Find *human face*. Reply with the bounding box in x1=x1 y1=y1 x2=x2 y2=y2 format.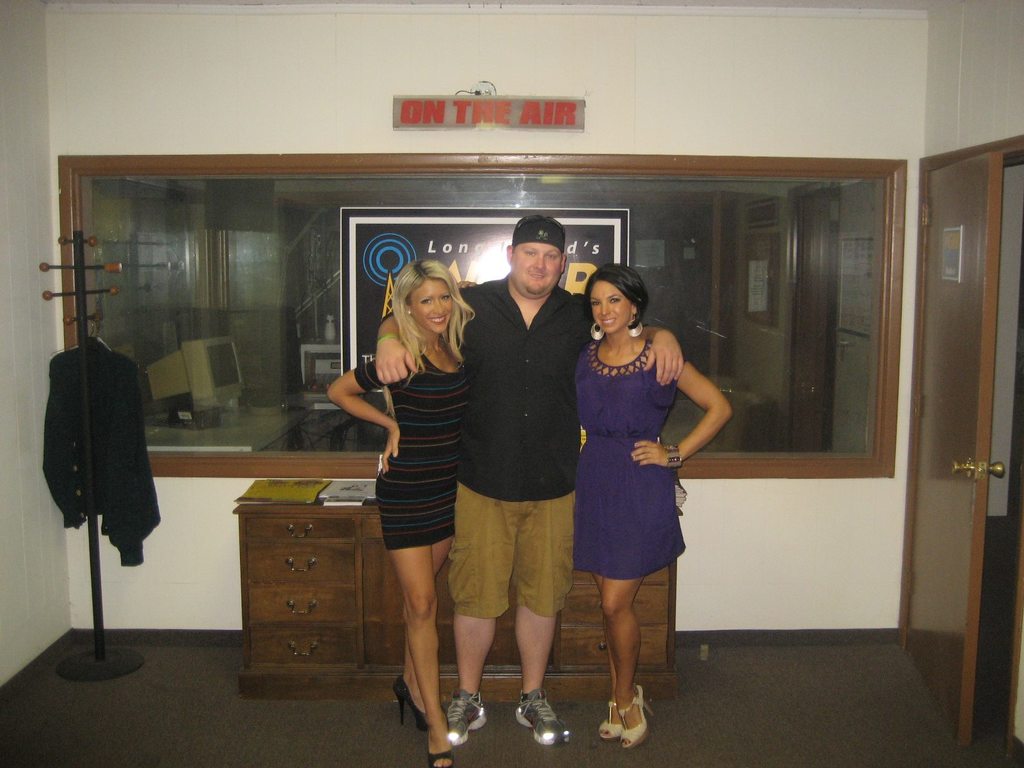
x1=413 y1=282 x2=458 y2=338.
